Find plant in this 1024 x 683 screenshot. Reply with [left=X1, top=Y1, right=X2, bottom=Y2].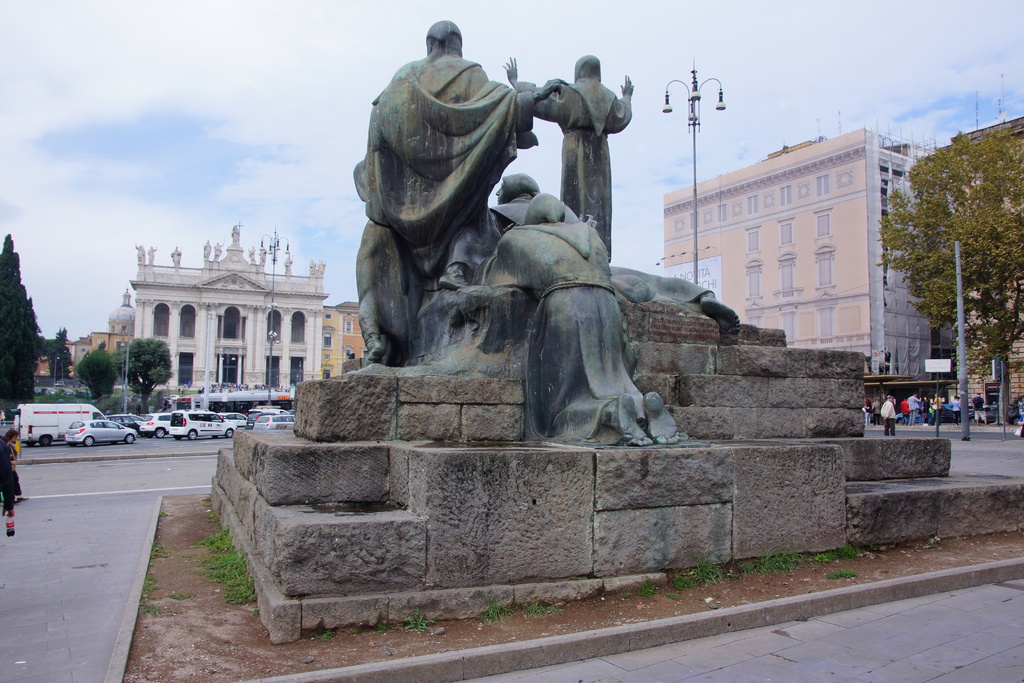
[left=139, top=545, right=196, bottom=607].
